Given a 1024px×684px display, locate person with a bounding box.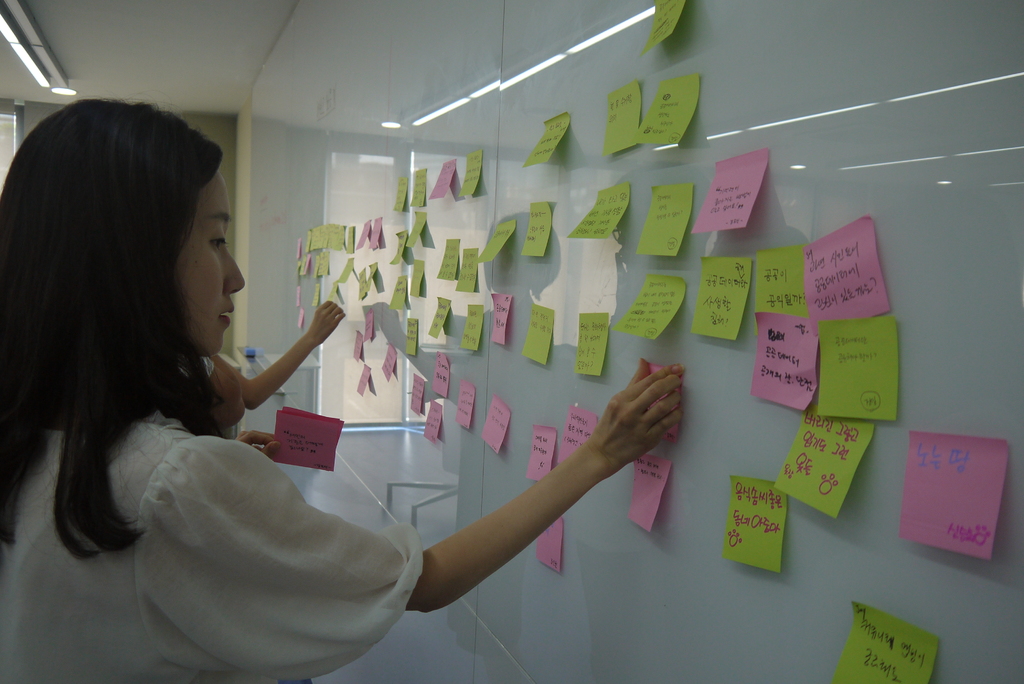
Located: left=211, top=300, right=348, bottom=411.
